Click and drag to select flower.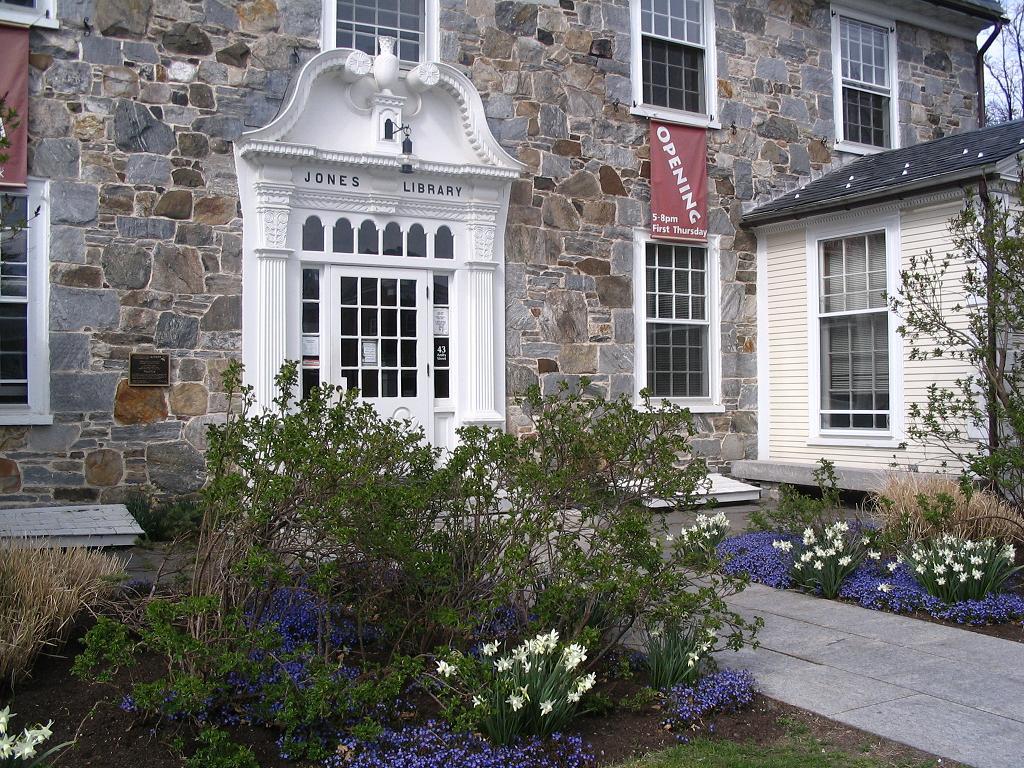
Selection: x1=566, y1=690, x2=581, y2=699.
